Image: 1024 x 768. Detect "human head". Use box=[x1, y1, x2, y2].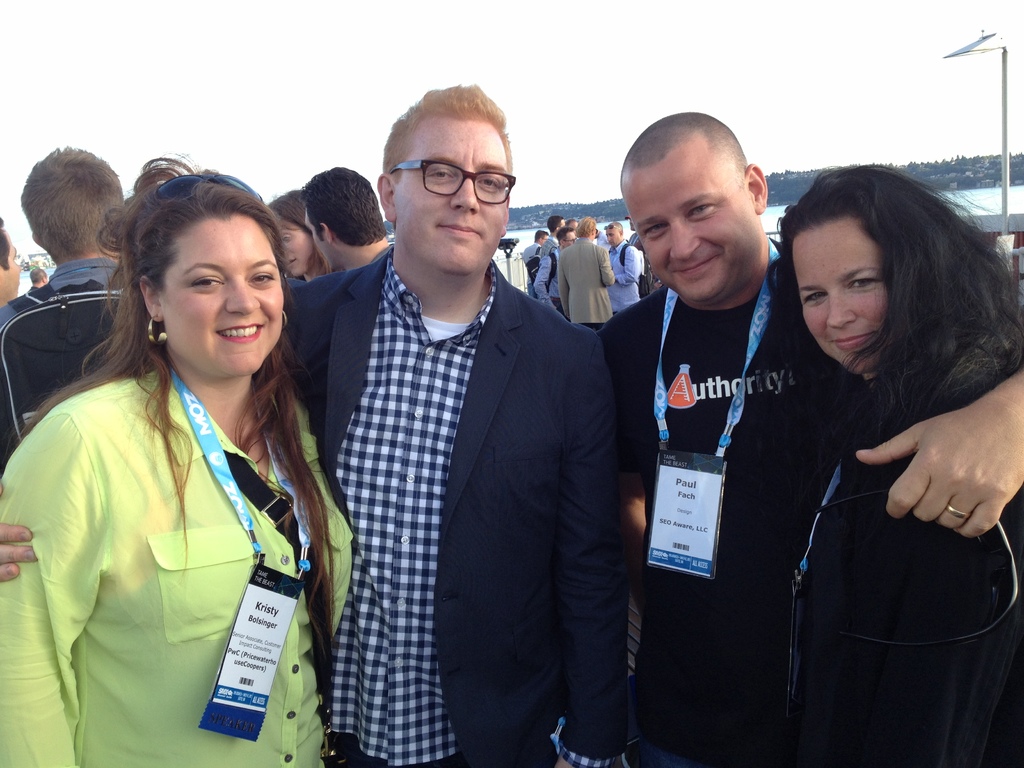
box=[0, 217, 19, 294].
